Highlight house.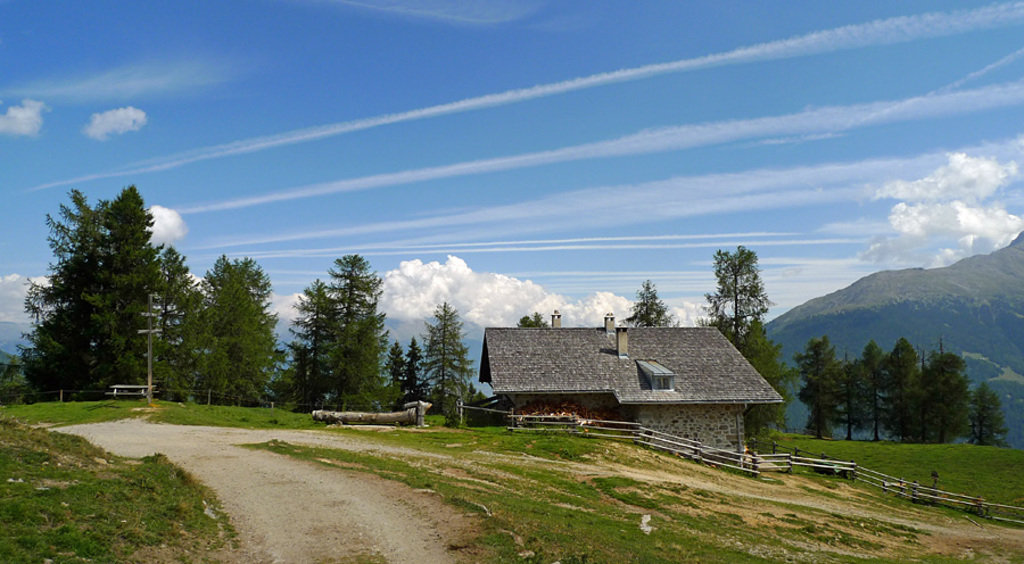
Highlighted region: (486,308,774,440).
